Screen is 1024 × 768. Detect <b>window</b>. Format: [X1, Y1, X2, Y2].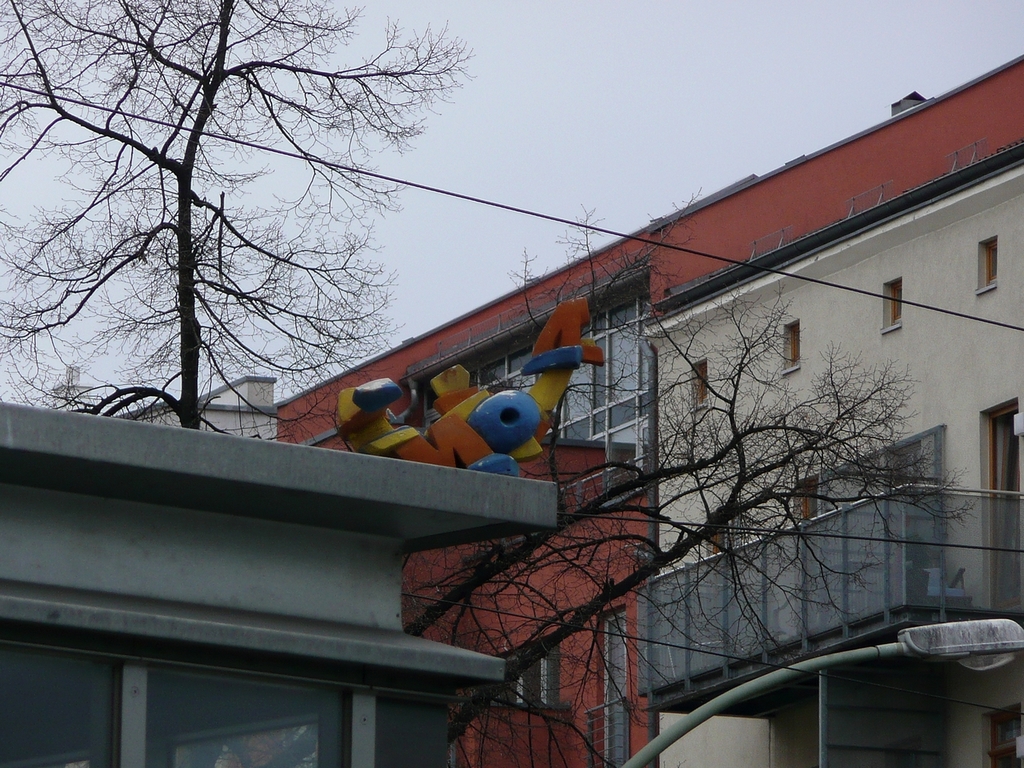
[786, 322, 799, 367].
